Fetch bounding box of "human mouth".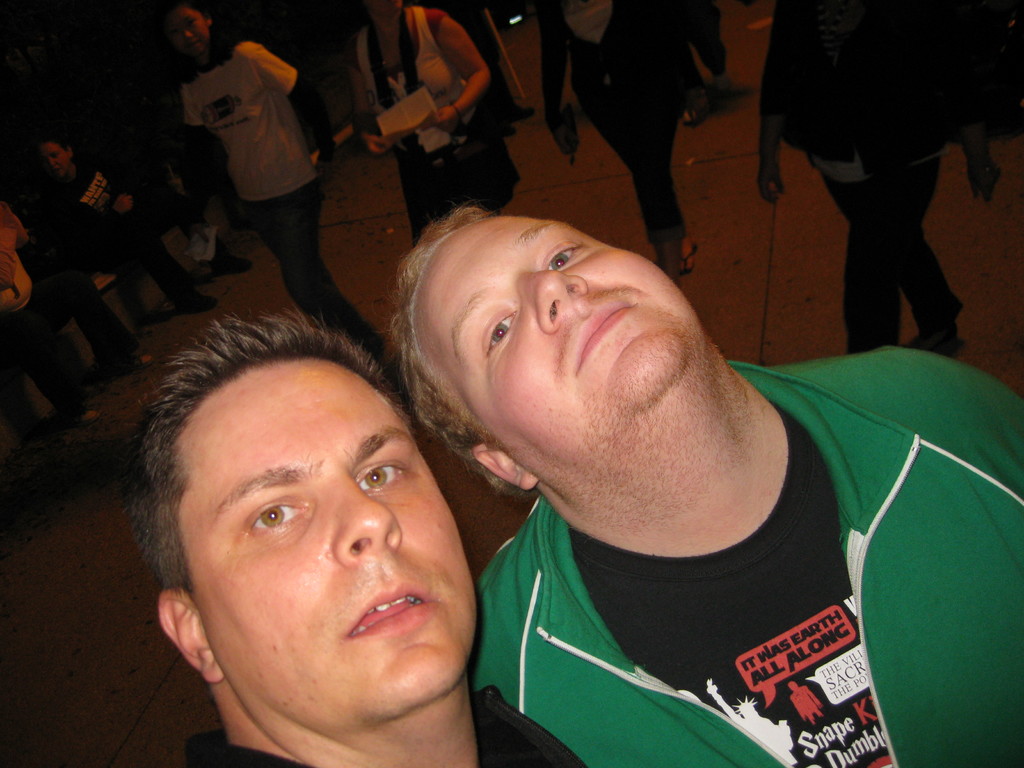
Bbox: 563/295/642/380.
